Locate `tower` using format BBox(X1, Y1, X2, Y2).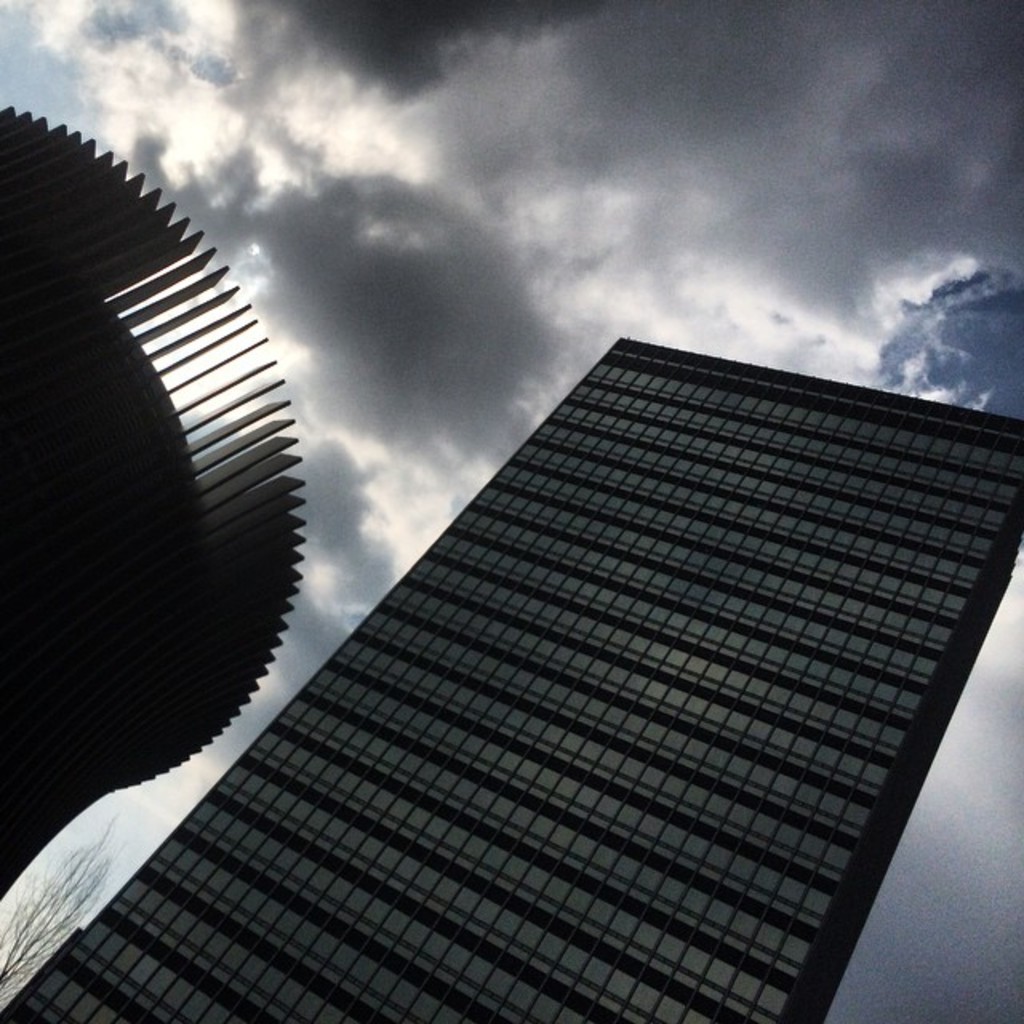
BBox(0, 186, 1023, 1000).
